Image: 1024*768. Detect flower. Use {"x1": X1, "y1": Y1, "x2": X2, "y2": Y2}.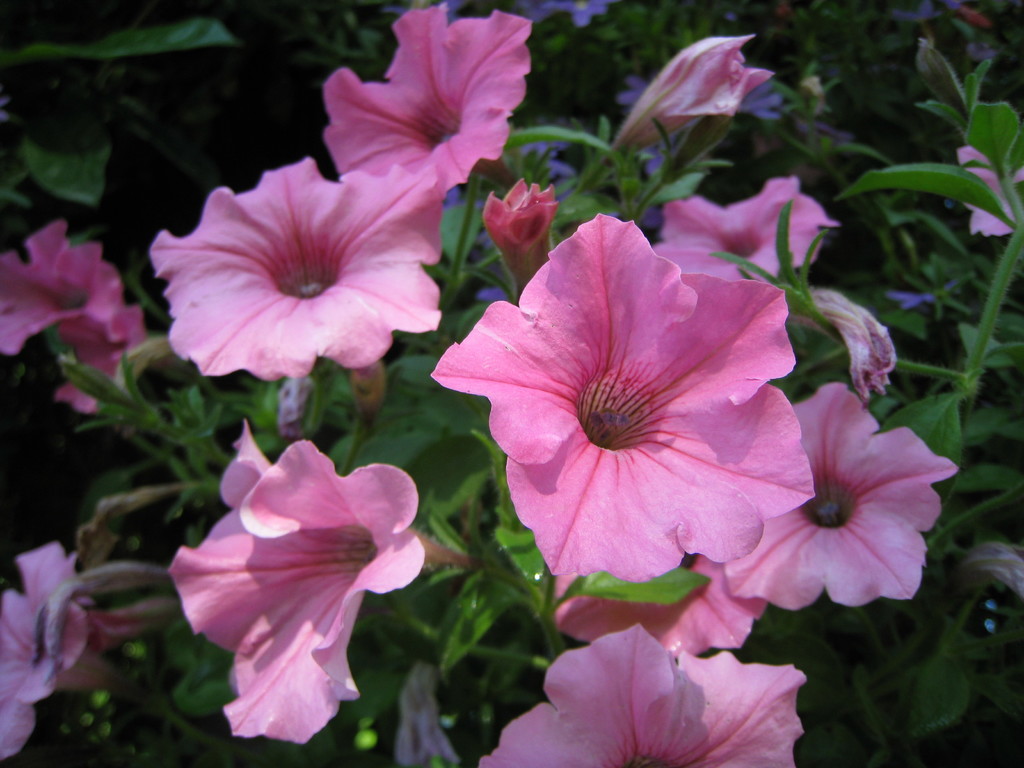
{"x1": 0, "y1": 543, "x2": 120, "y2": 765}.
